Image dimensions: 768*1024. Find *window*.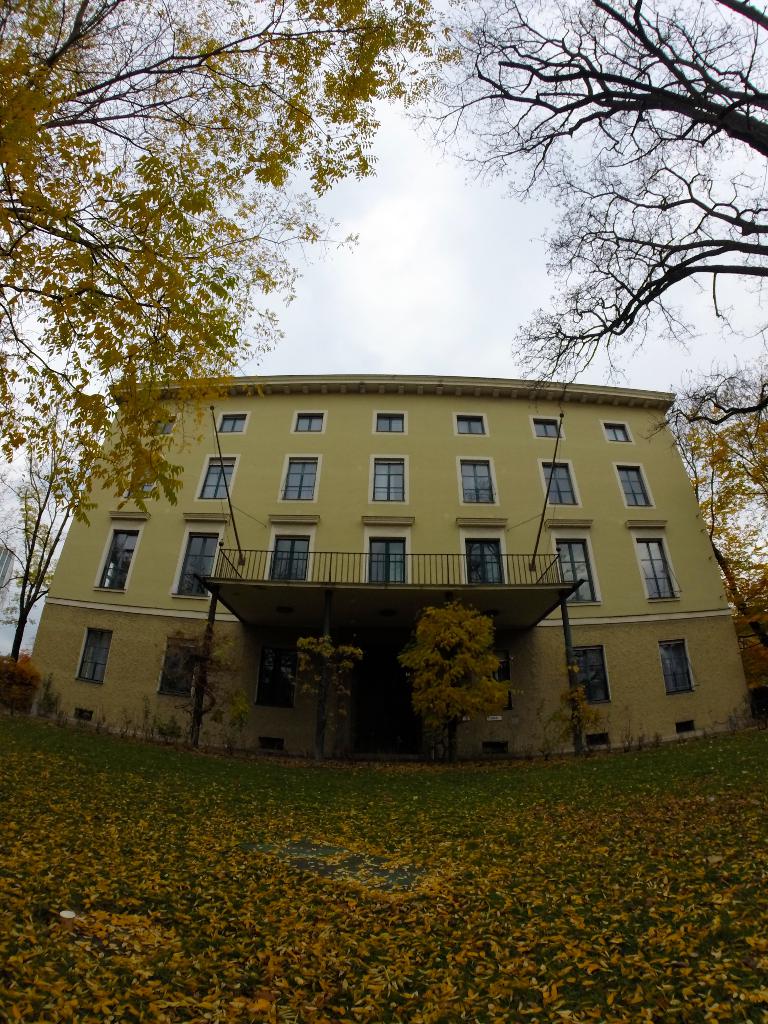
left=217, top=412, right=247, bottom=435.
